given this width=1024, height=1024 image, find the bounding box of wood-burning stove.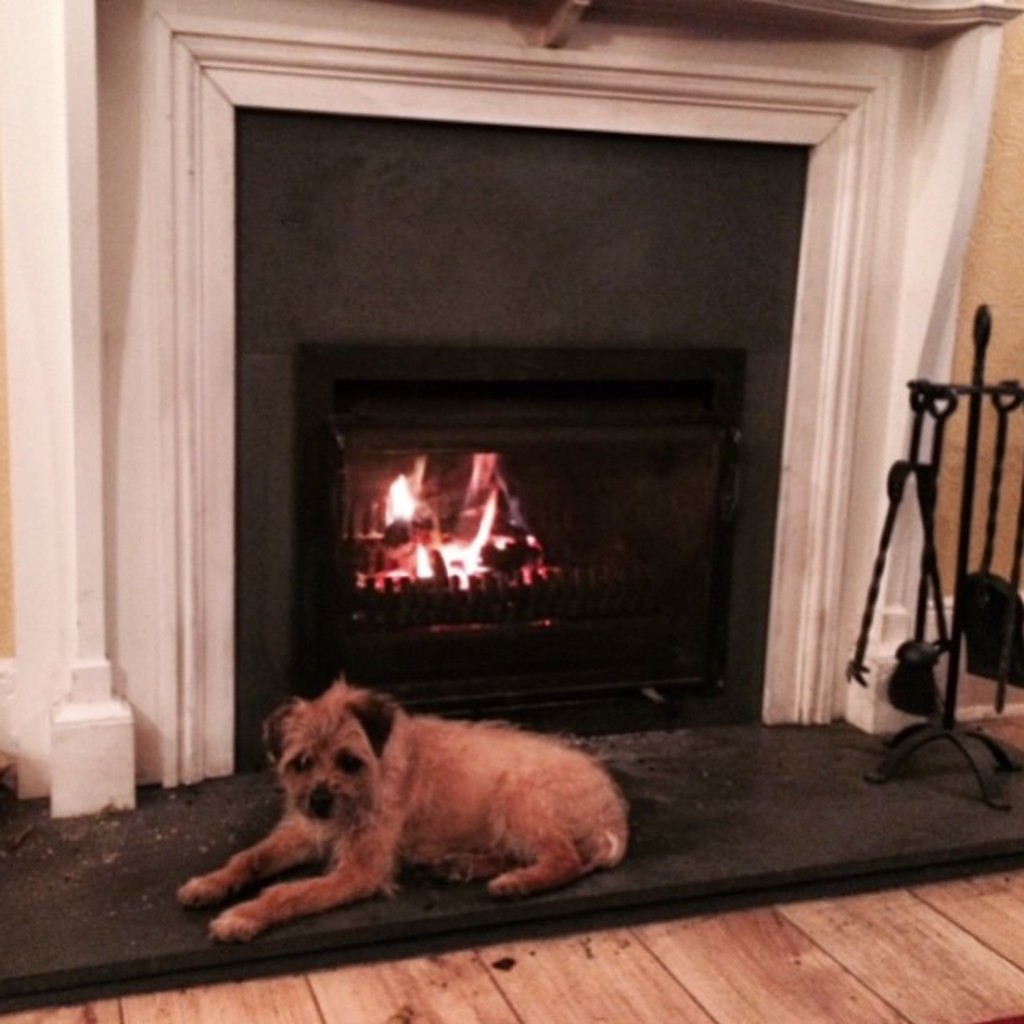
box(291, 341, 738, 731).
